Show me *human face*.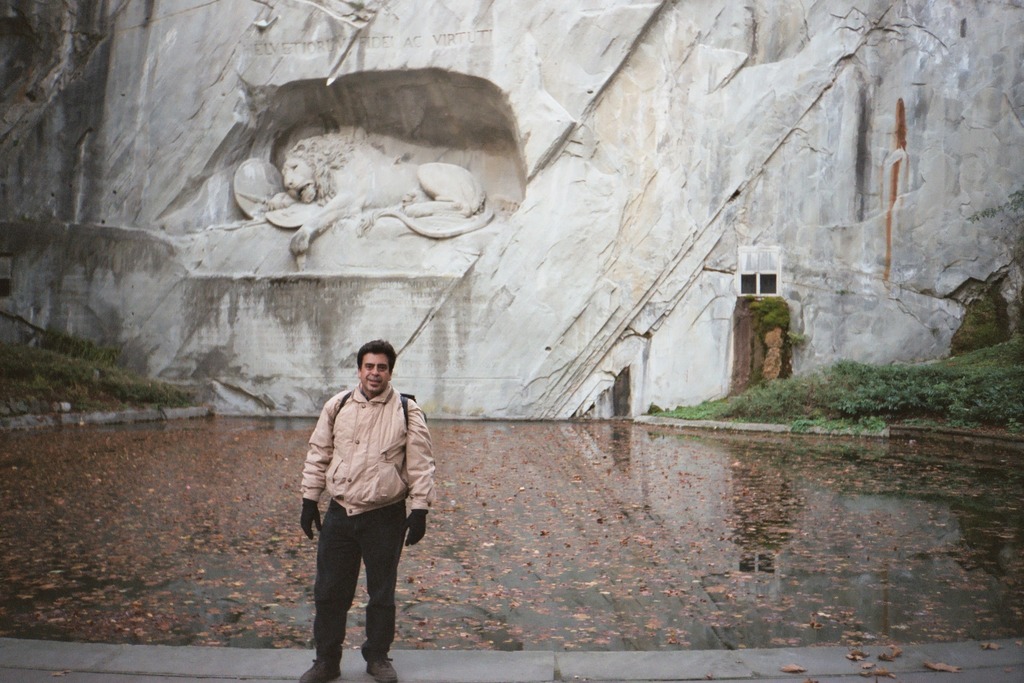
*human face* is here: <box>359,351,389,392</box>.
